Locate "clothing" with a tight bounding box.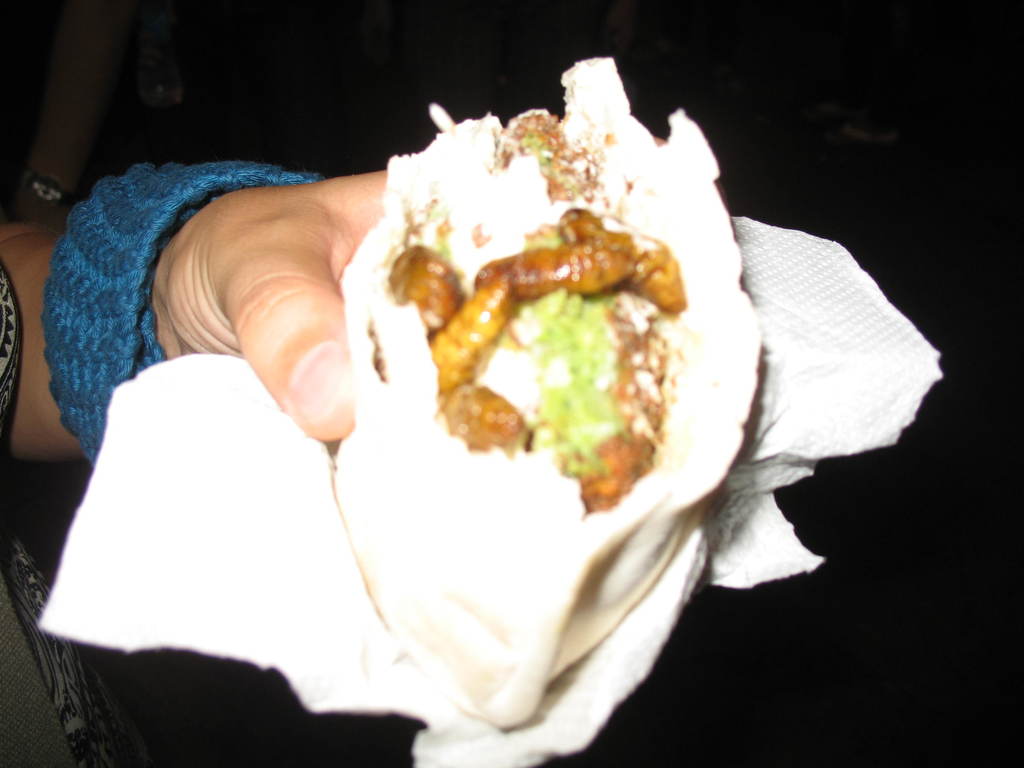
detection(0, 262, 140, 765).
